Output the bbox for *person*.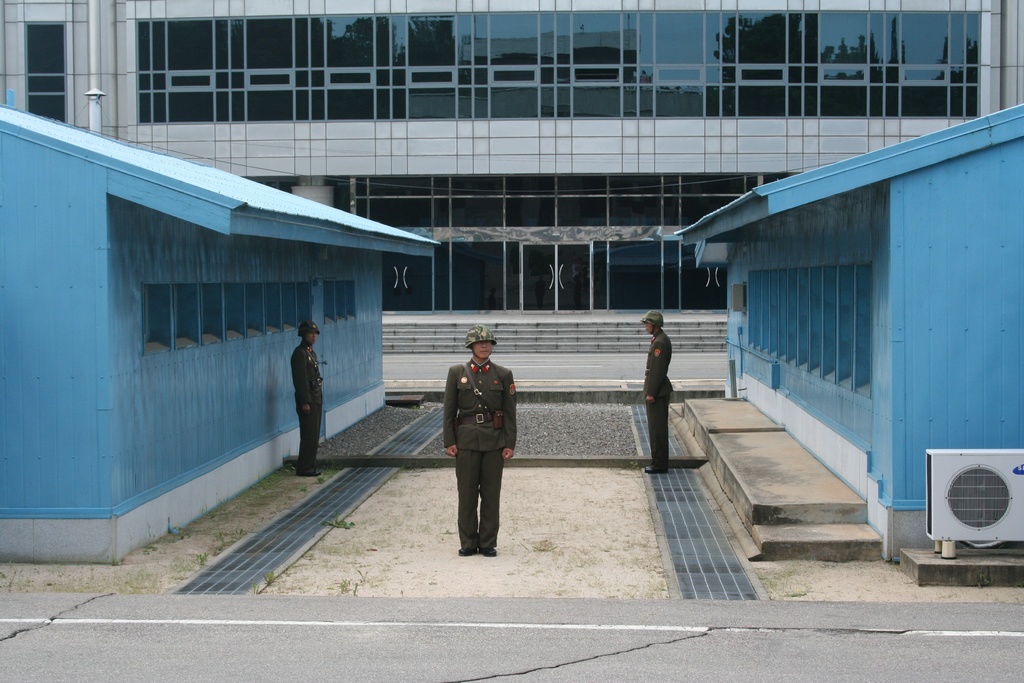
bbox=[442, 325, 520, 559].
